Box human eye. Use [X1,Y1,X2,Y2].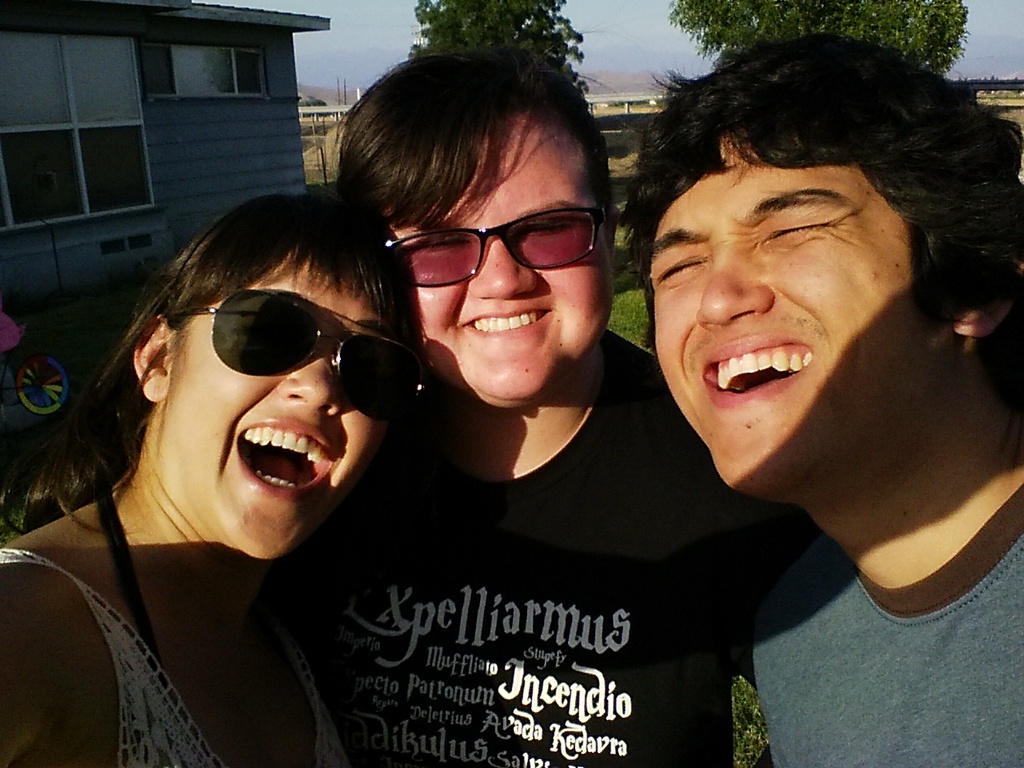
[237,309,295,339].
